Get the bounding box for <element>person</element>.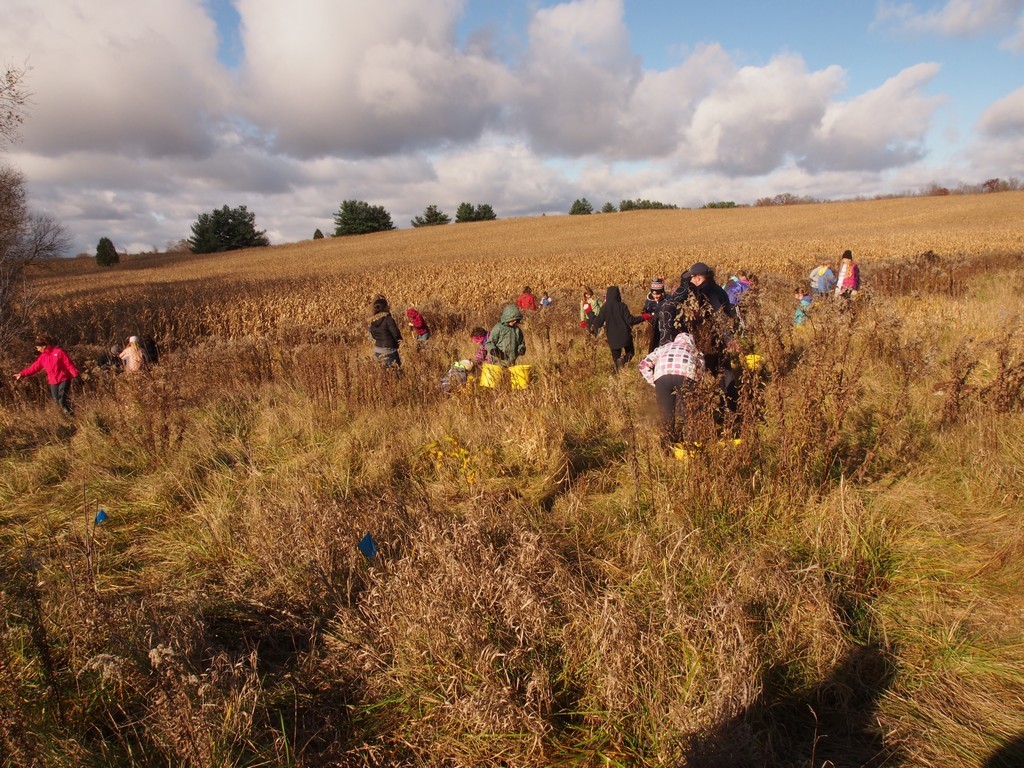
<region>633, 330, 709, 453</region>.
